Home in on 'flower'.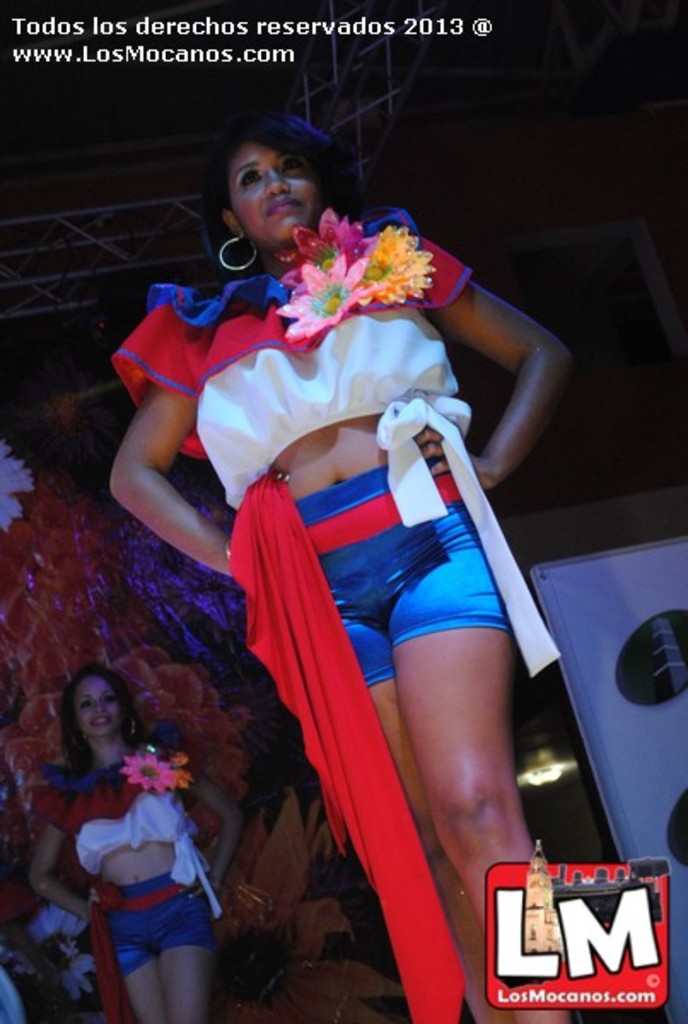
Homed in at 116 744 181 794.
